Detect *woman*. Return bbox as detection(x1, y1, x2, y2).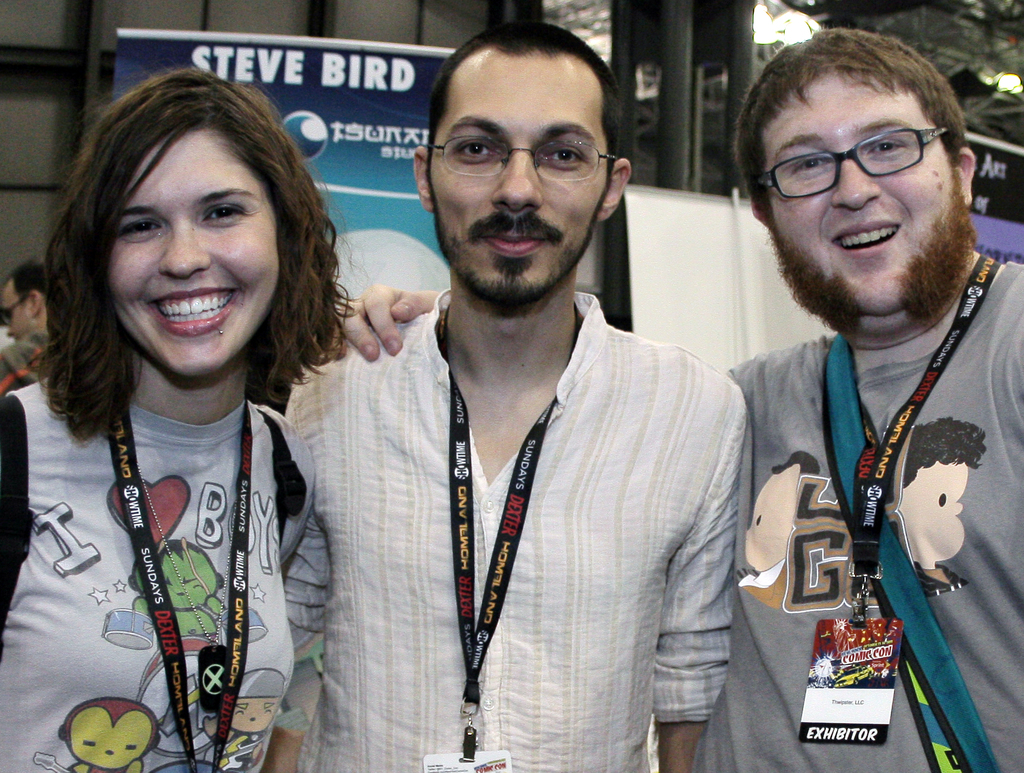
detection(8, 70, 365, 765).
